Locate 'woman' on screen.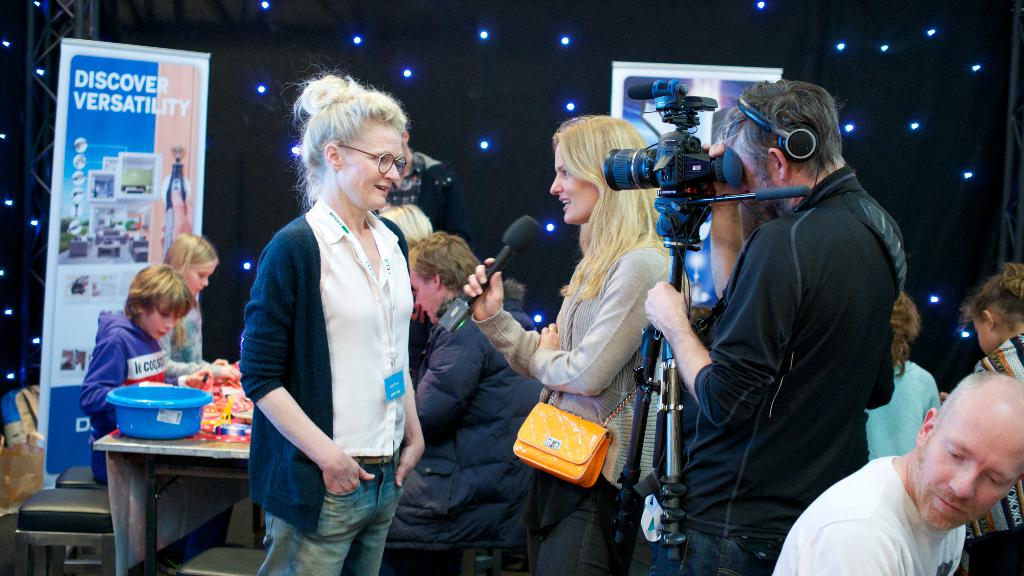
On screen at 244/58/433/575.
